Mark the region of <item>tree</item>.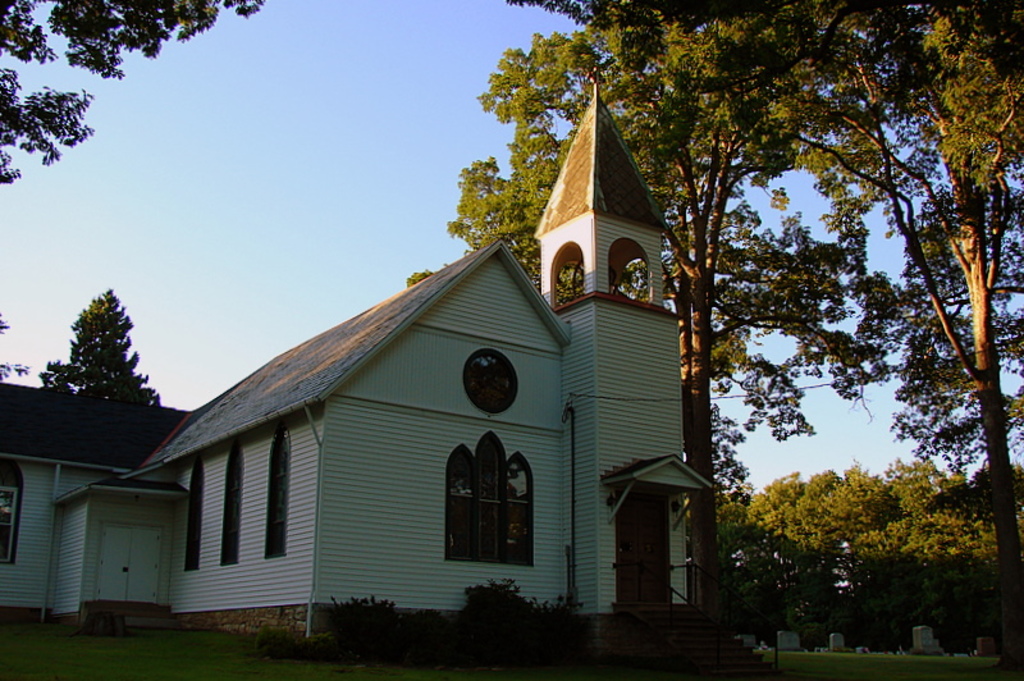
Region: <box>0,308,33,387</box>.
